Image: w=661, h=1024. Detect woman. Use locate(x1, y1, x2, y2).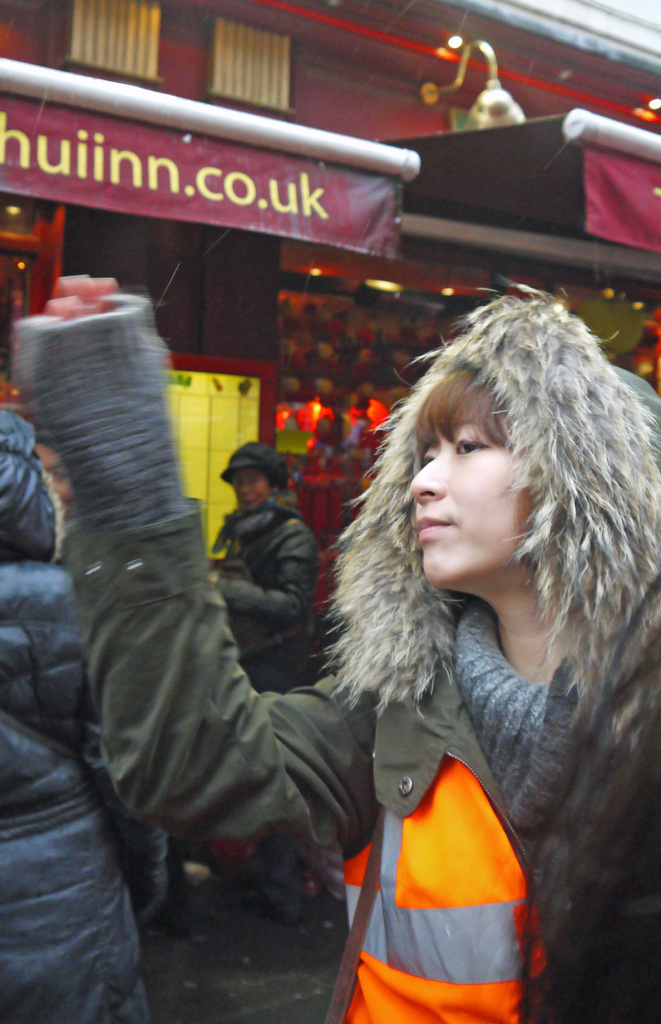
locate(12, 273, 660, 1023).
